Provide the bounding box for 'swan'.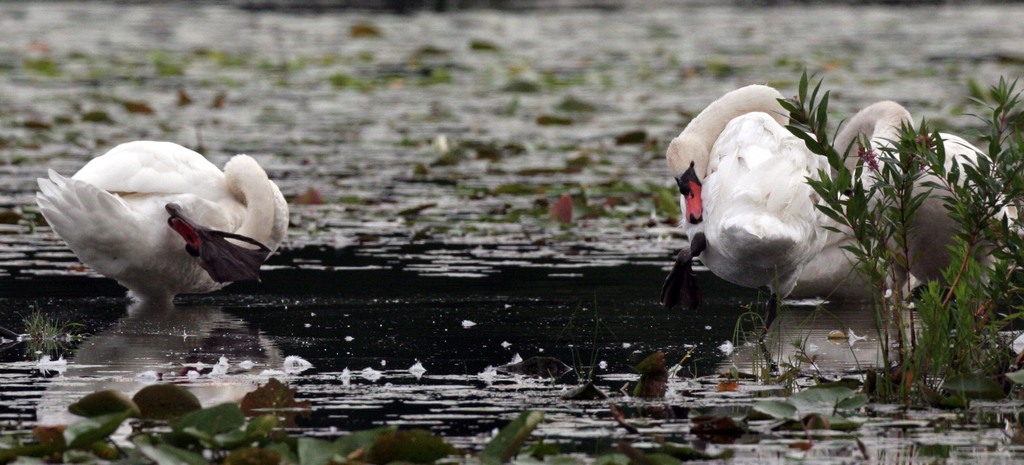
locate(826, 99, 1009, 327).
